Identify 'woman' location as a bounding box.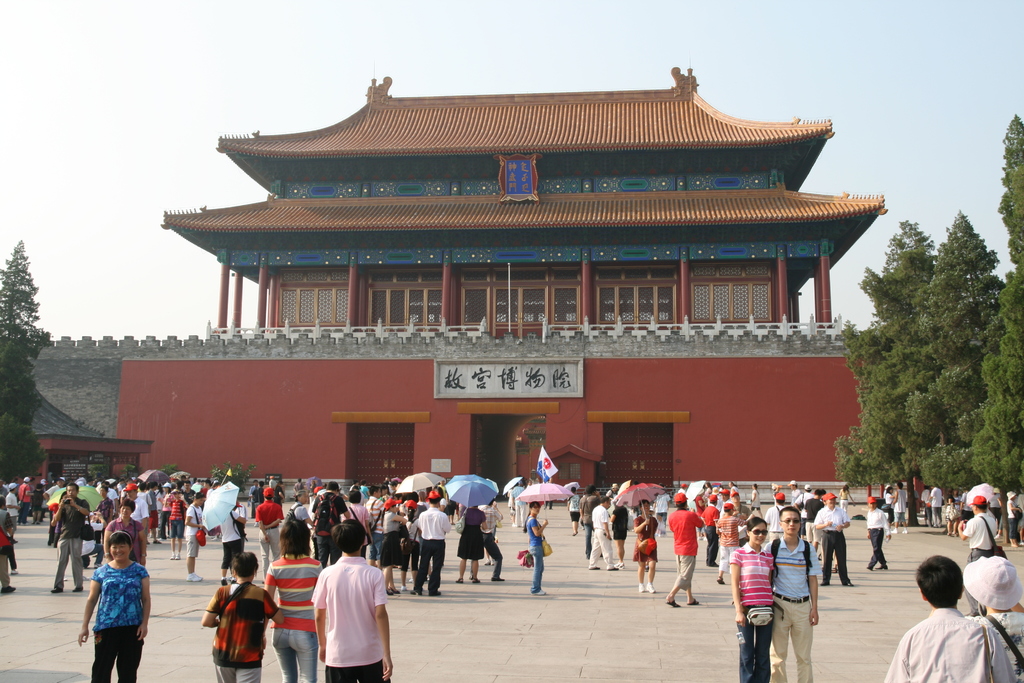
detection(521, 497, 548, 597).
